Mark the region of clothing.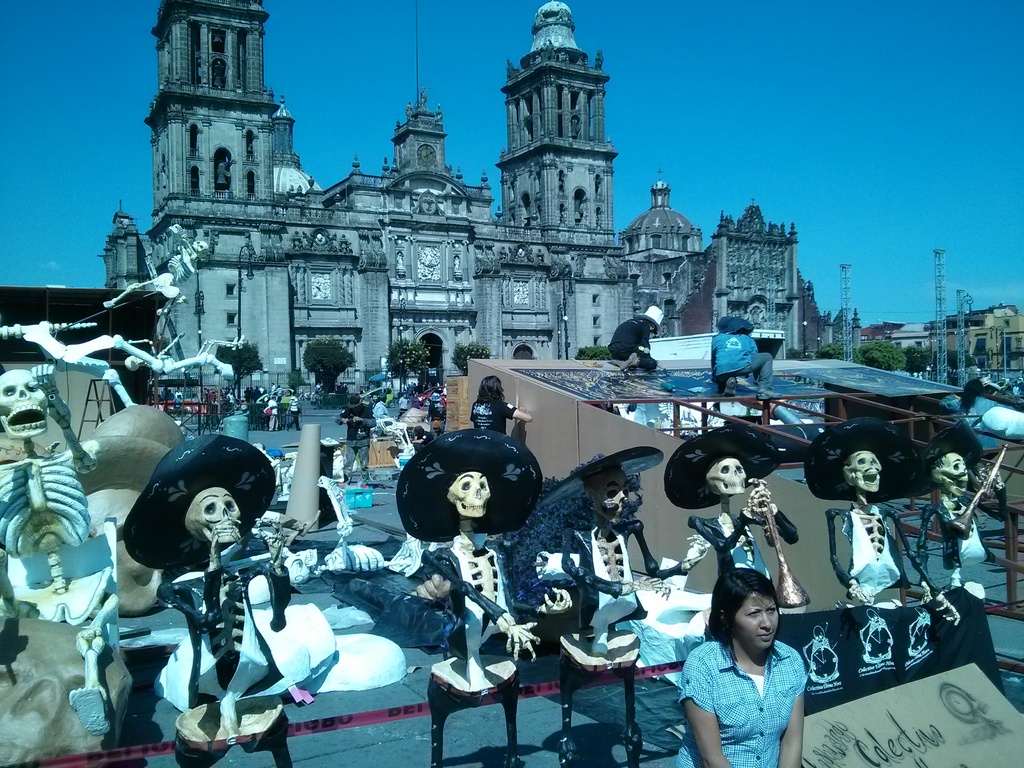
Region: [x1=677, y1=636, x2=816, y2=767].
